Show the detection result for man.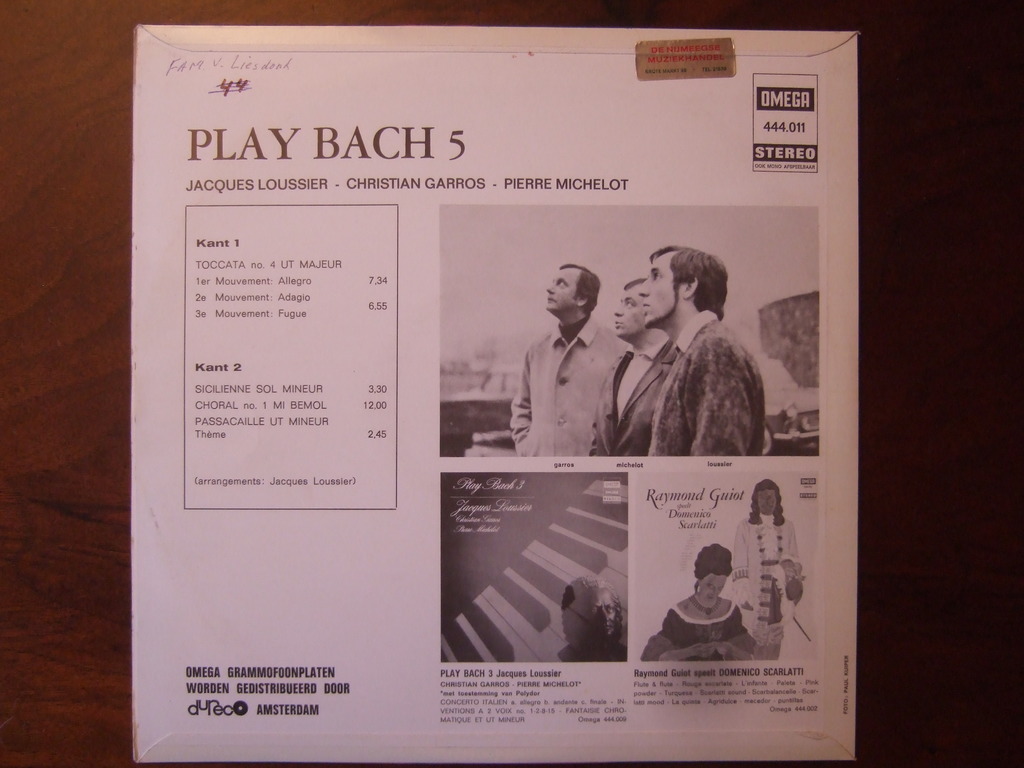
box(589, 275, 679, 458).
